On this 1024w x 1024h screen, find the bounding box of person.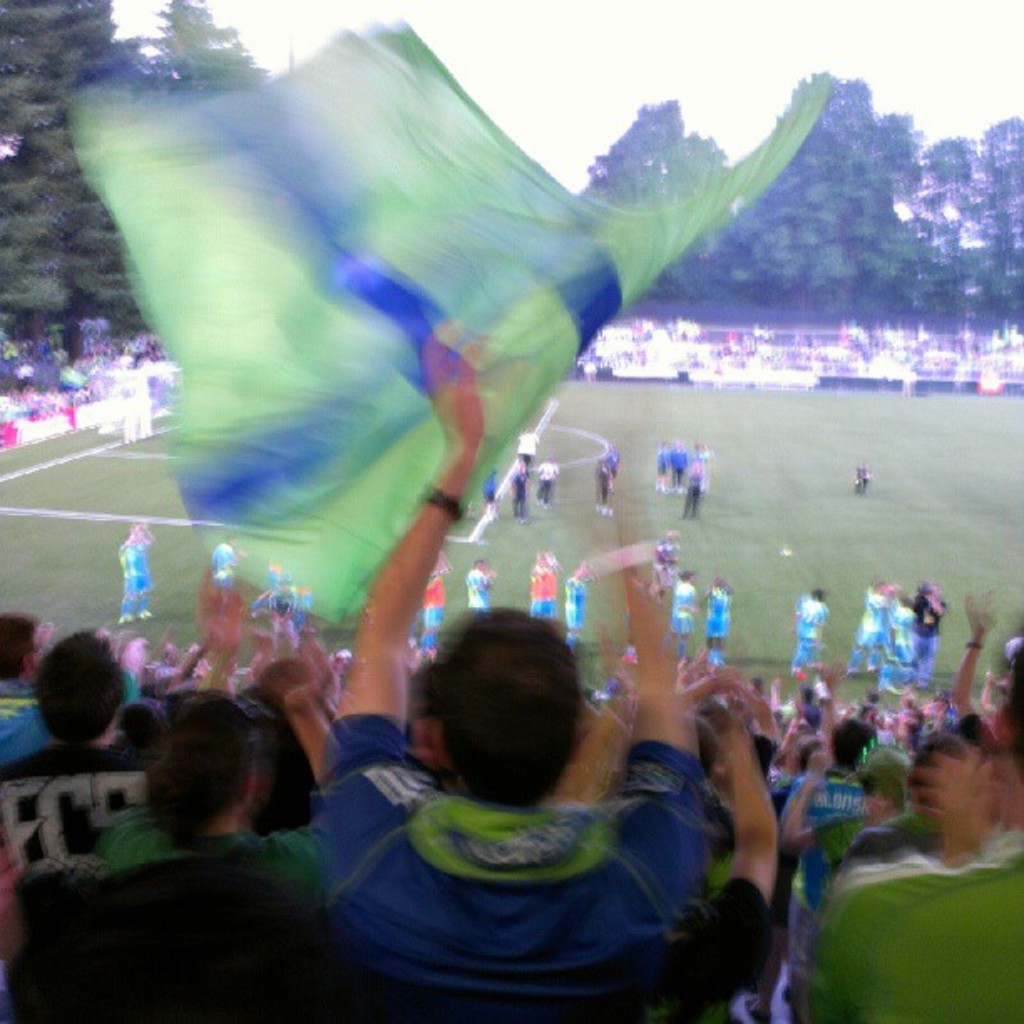
Bounding box: BBox(117, 519, 157, 622).
